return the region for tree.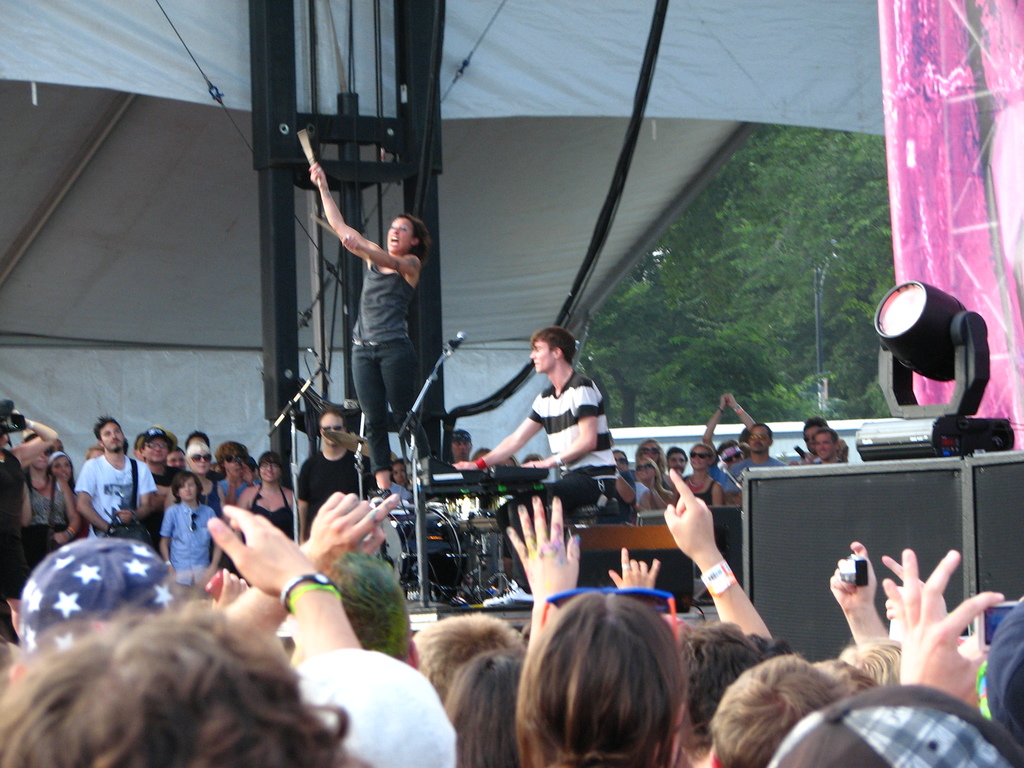
box(575, 129, 884, 417).
